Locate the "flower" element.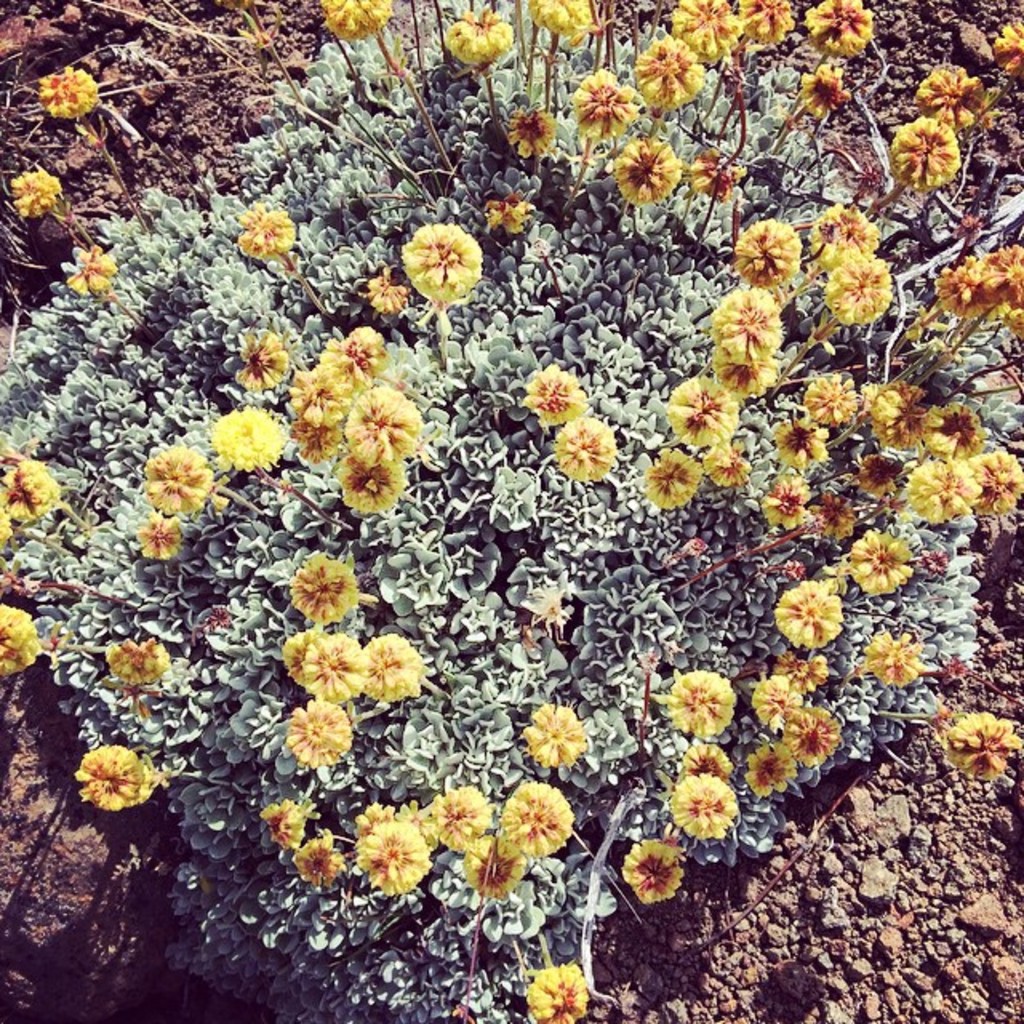
Element bbox: [left=573, top=67, right=648, bottom=147].
